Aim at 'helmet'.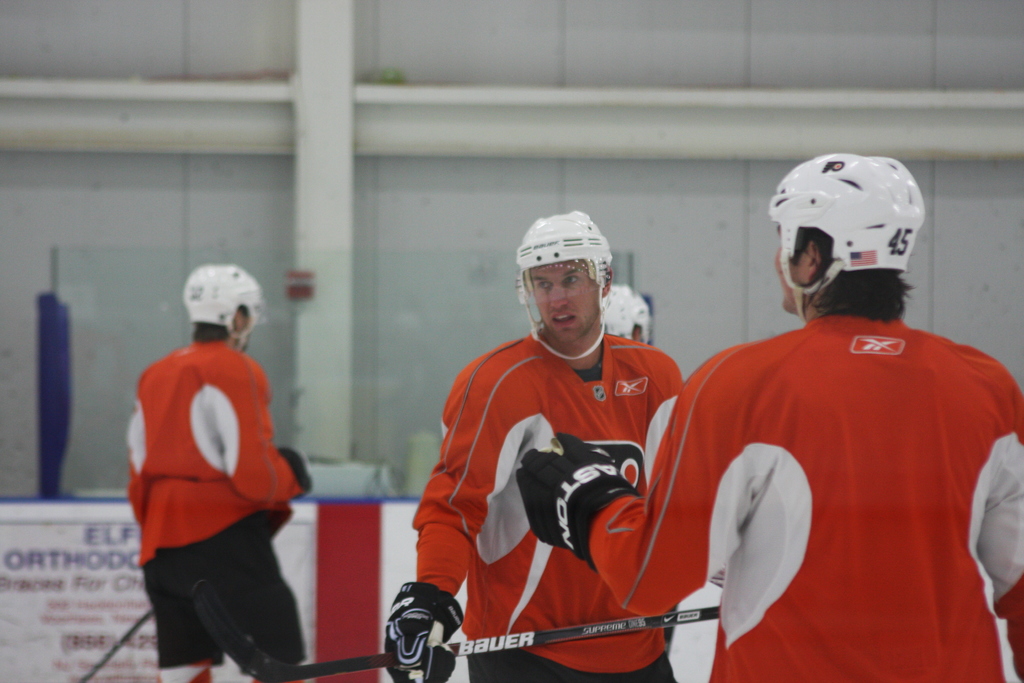
Aimed at <region>771, 156, 930, 323</region>.
